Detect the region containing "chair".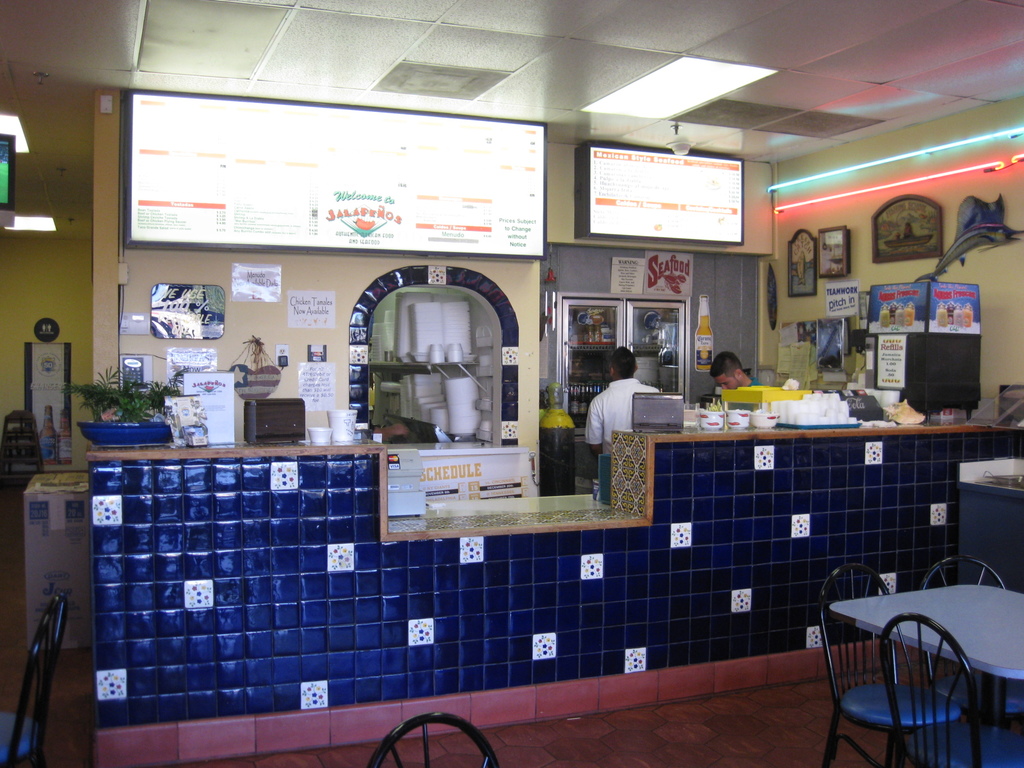
select_region(875, 614, 1021, 767).
